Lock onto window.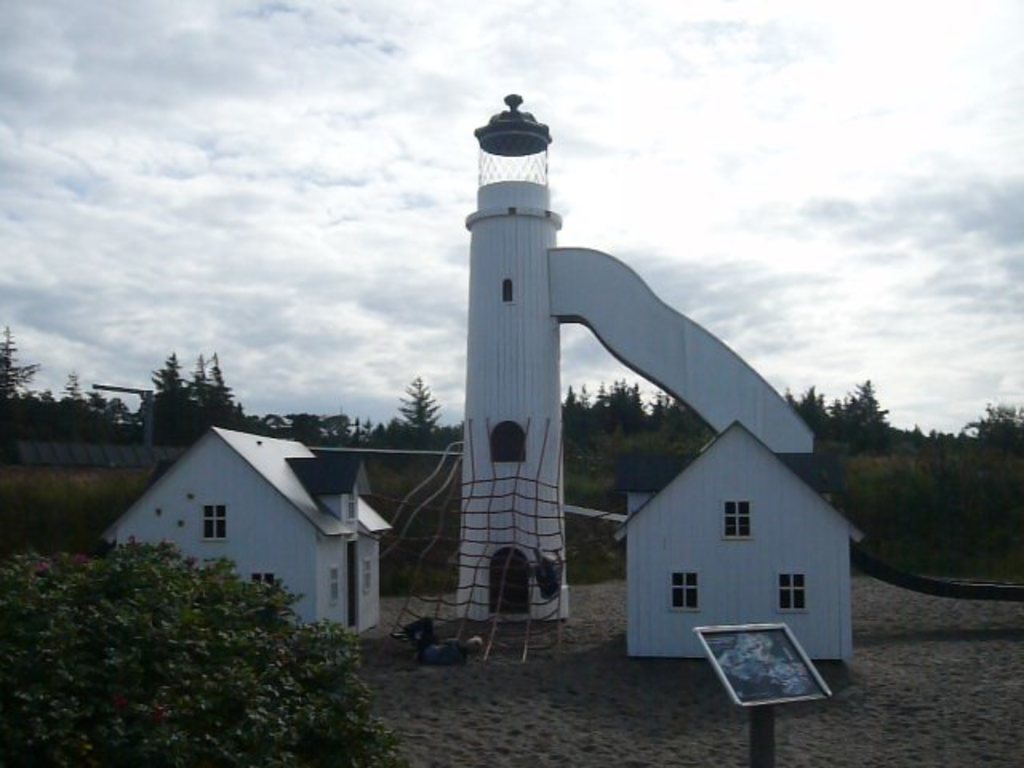
Locked: pyautogui.locateOnScreen(720, 498, 750, 536).
